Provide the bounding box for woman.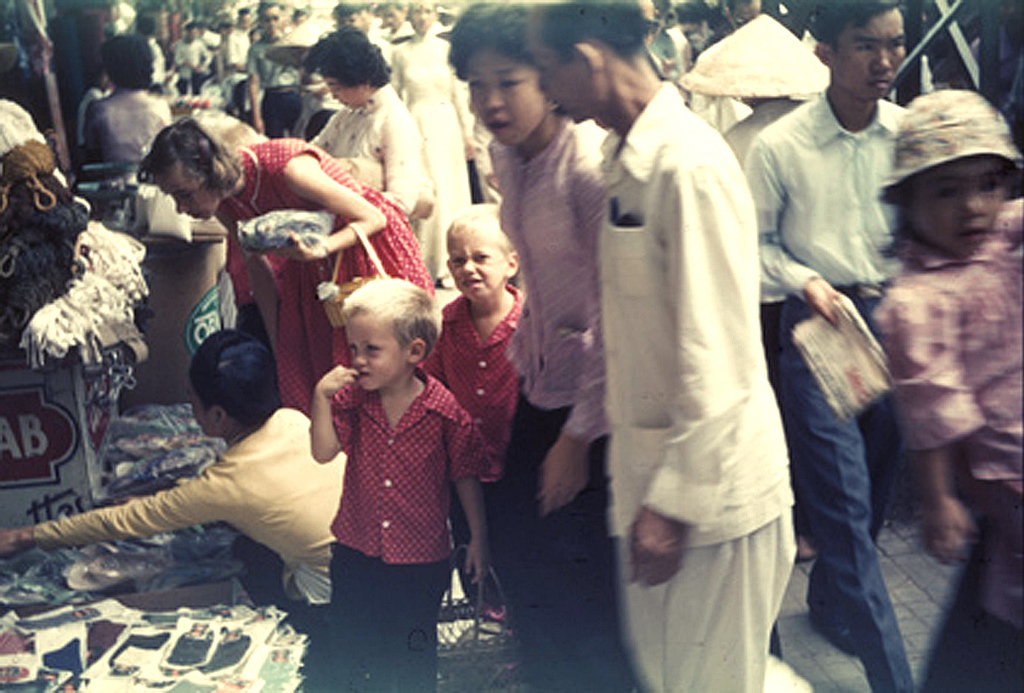
[443, 0, 634, 692].
